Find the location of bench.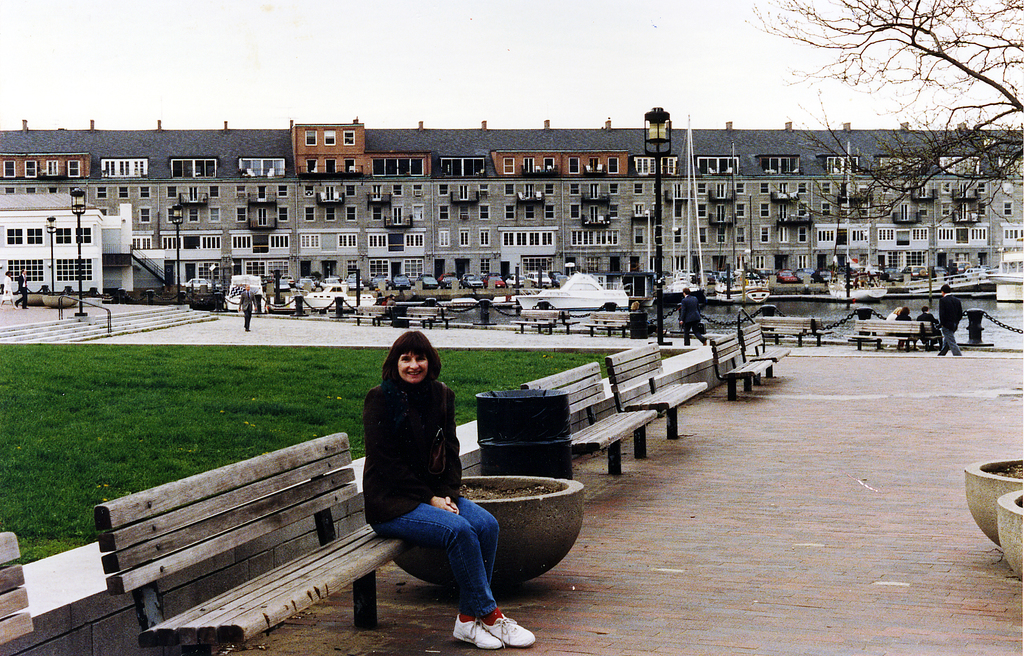
Location: (left=740, top=327, right=788, bottom=377).
